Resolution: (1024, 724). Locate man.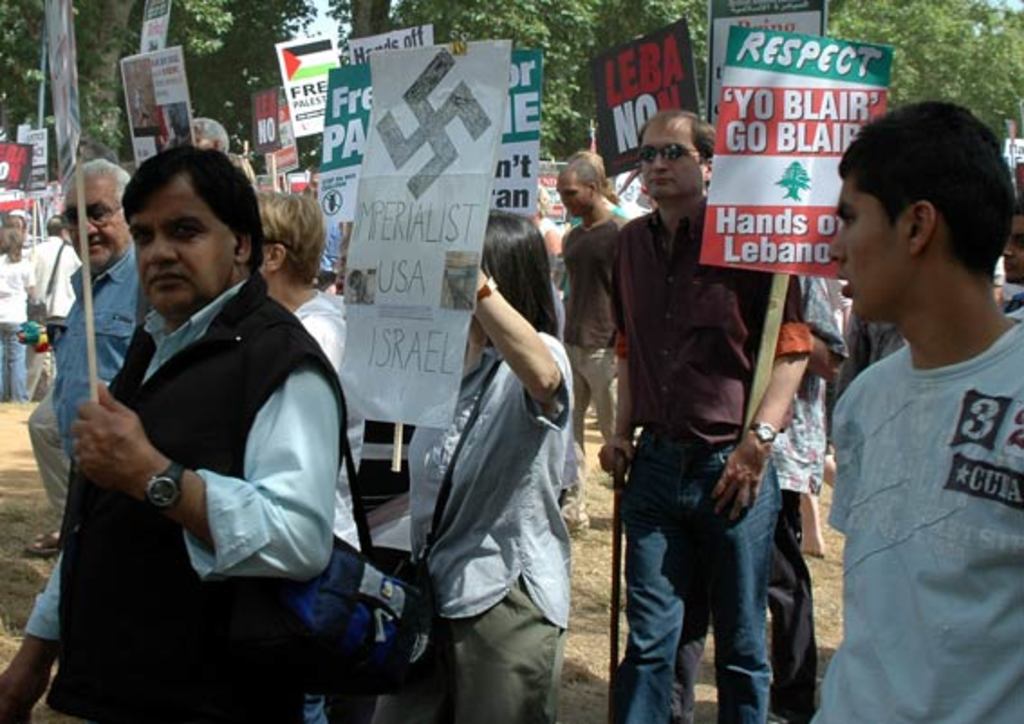
{"x1": 22, "y1": 215, "x2": 87, "y2": 343}.
